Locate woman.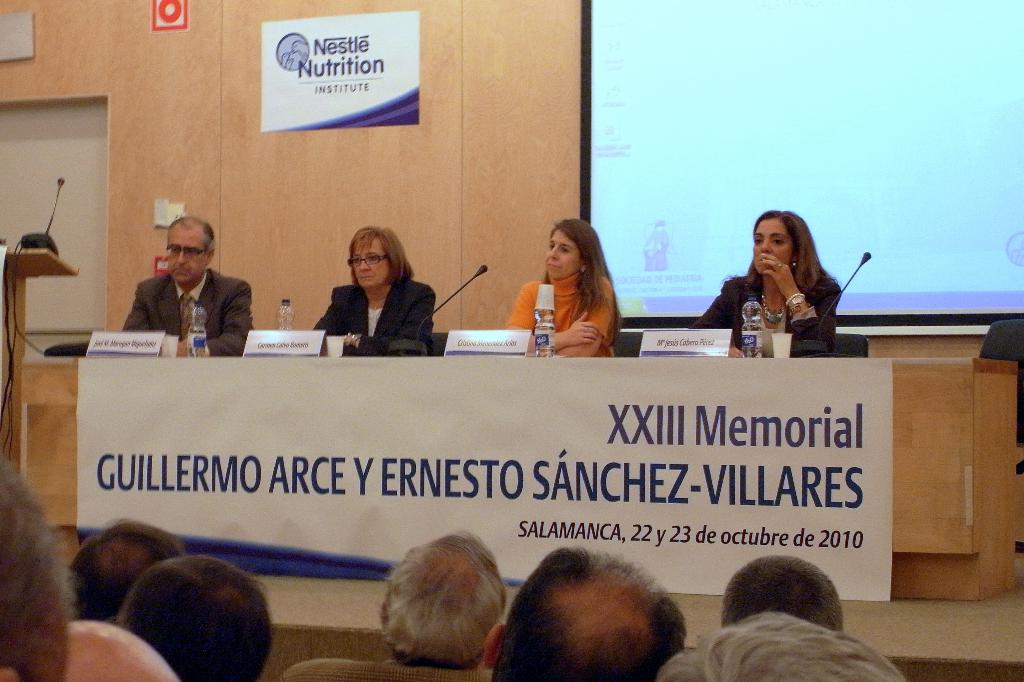
Bounding box: 310, 228, 438, 356.
